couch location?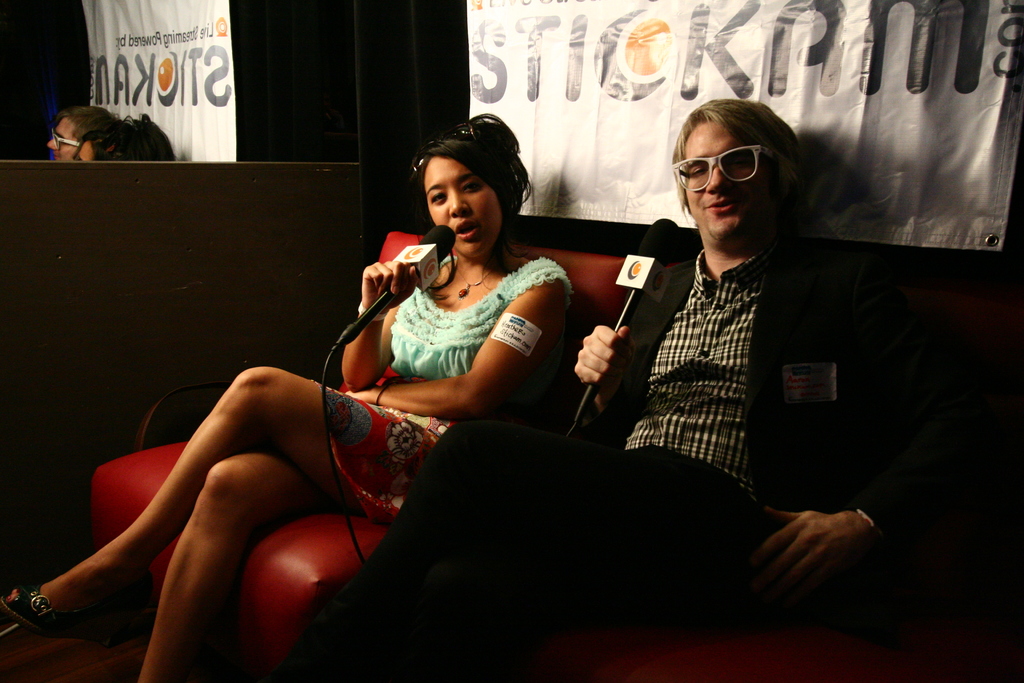
0 211 985 645
